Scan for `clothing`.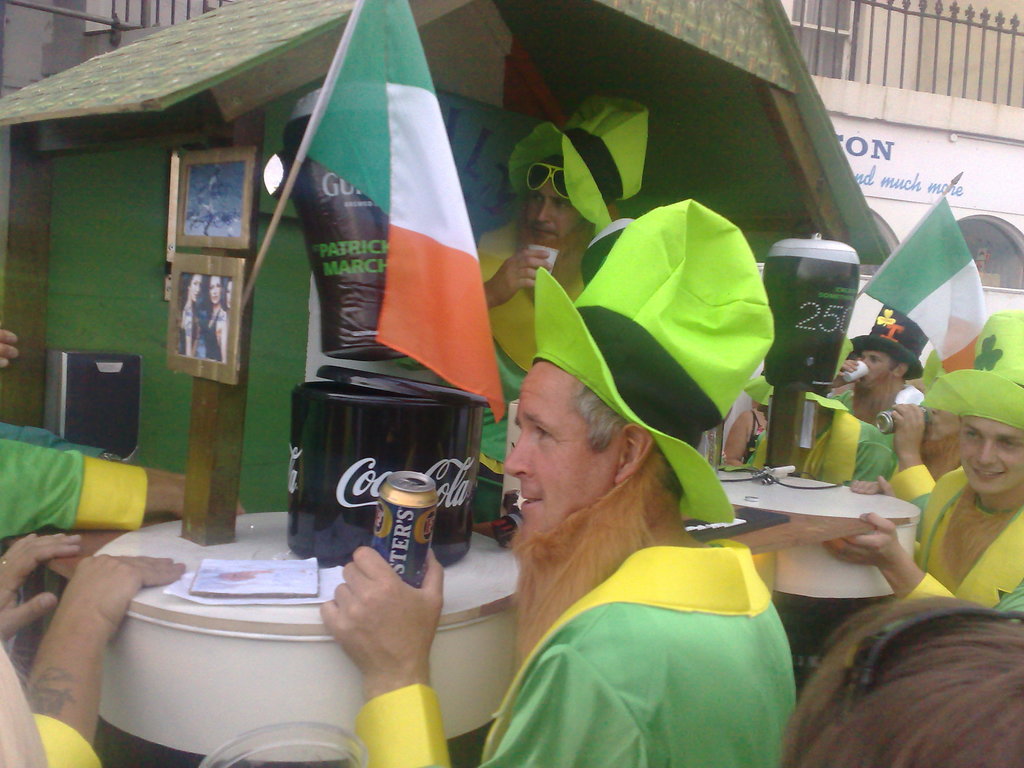
Scan result: x1=888, y1=465, x2=962, y2=543.
